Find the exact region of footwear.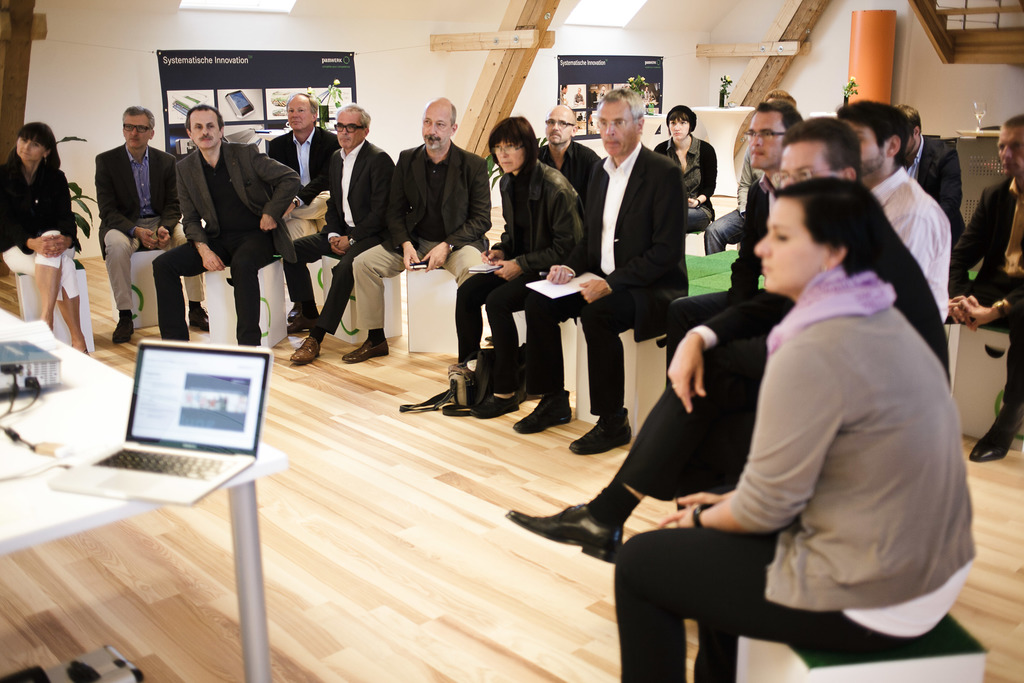
Exact region: BBox(963, 409, 1023, 462).
